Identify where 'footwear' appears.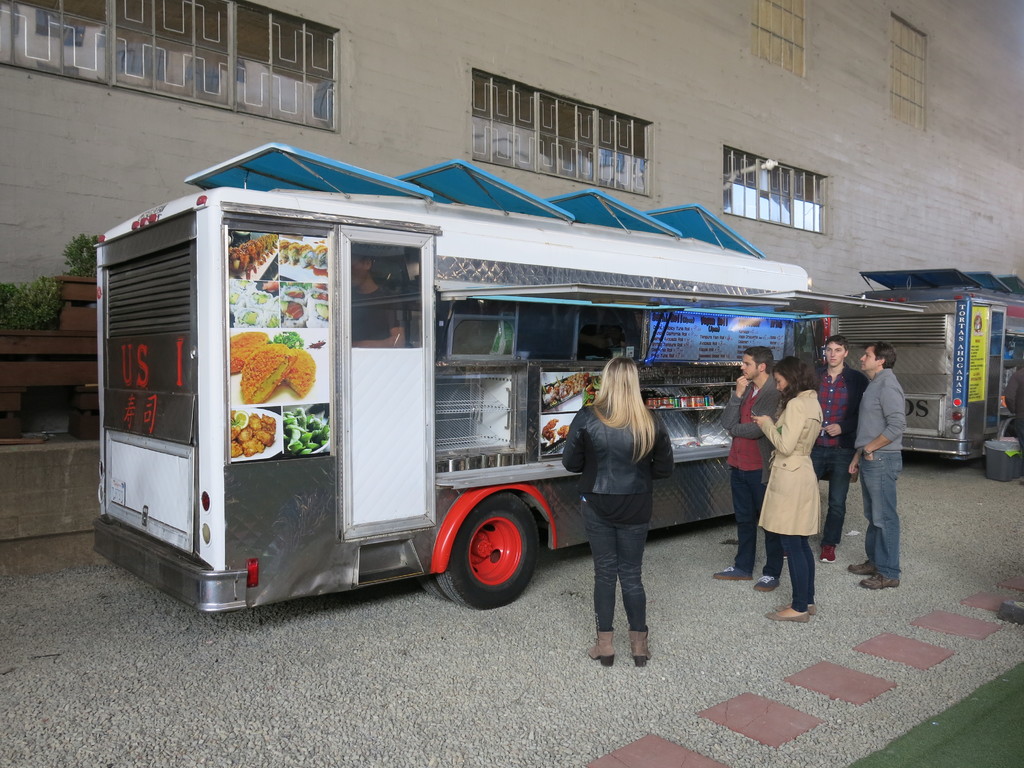
Appears at (624,623,650,664).
